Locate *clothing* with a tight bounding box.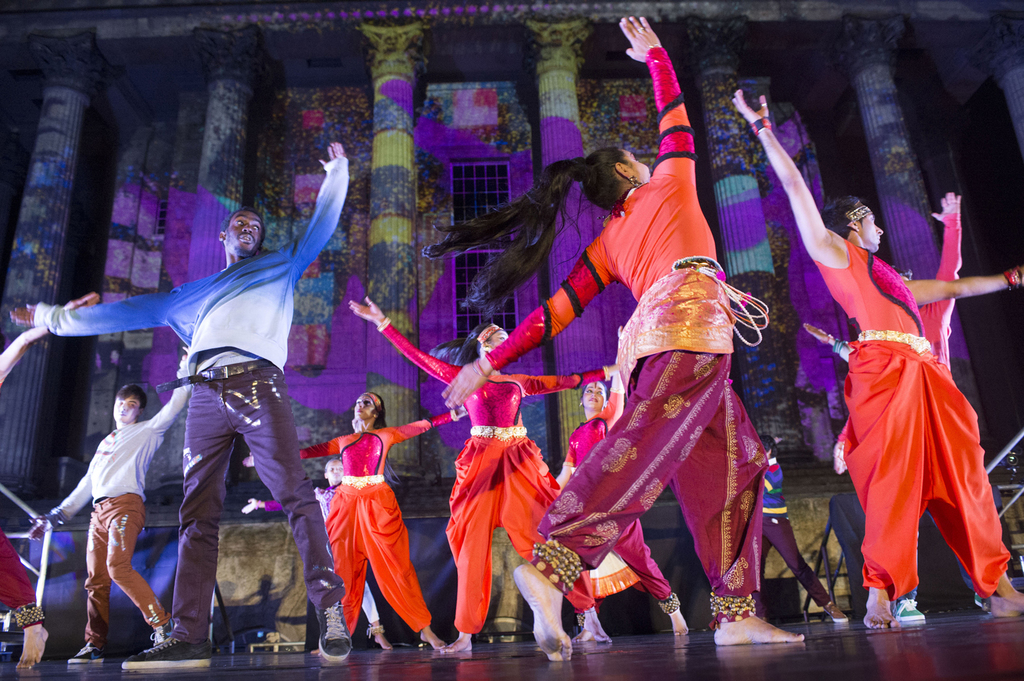
detection(754, 458, 832, 607).
